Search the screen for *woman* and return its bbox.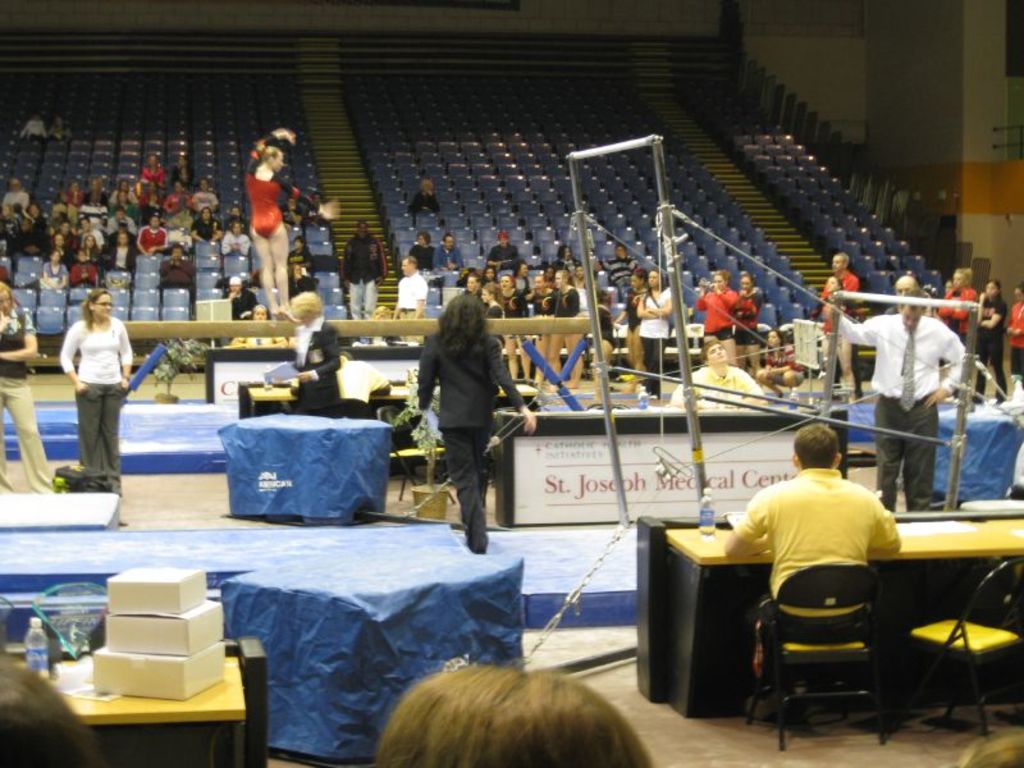
Found: crop(46, 233, 70, 259).
